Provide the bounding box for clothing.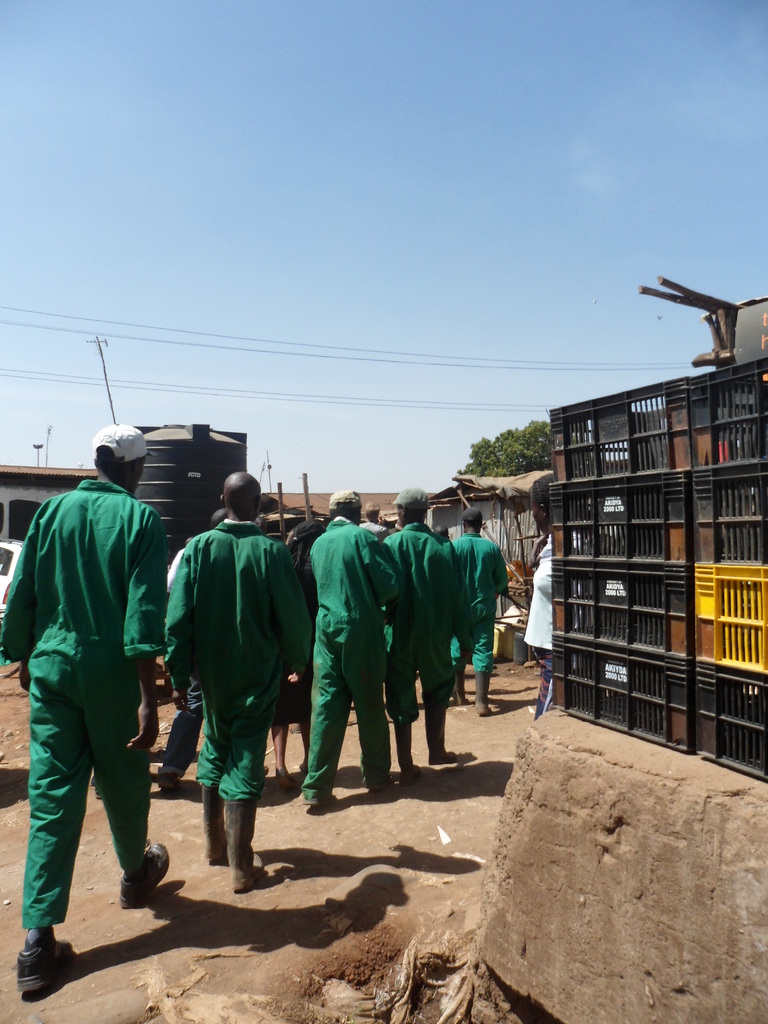
pyautogui.locateOnScreen(383, 520, 474, 721).
